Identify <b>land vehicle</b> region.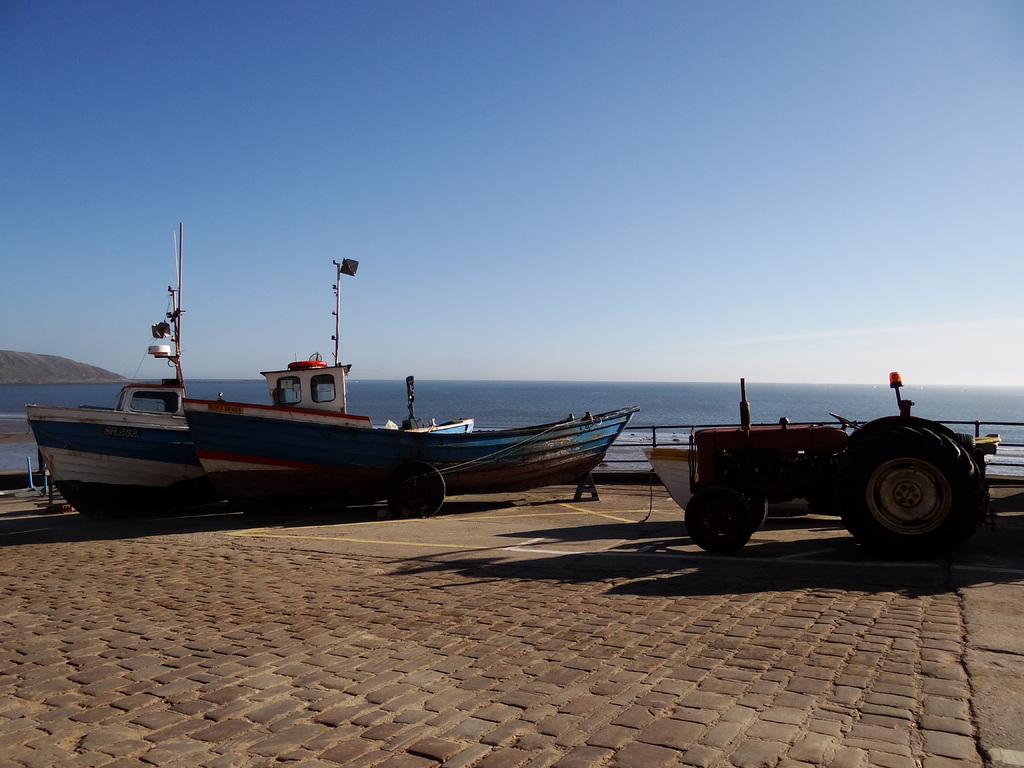
Region: x1=682, y1=373, x2=995, y2=563.
